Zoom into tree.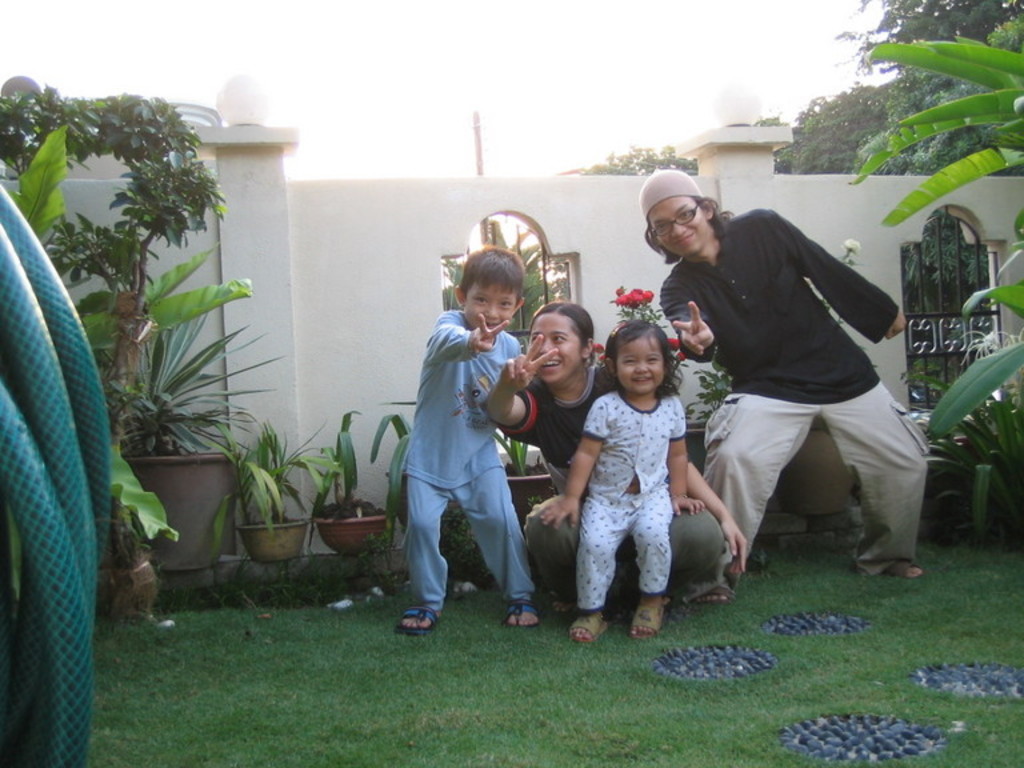
Zoom target: 771/0/1023/328.
